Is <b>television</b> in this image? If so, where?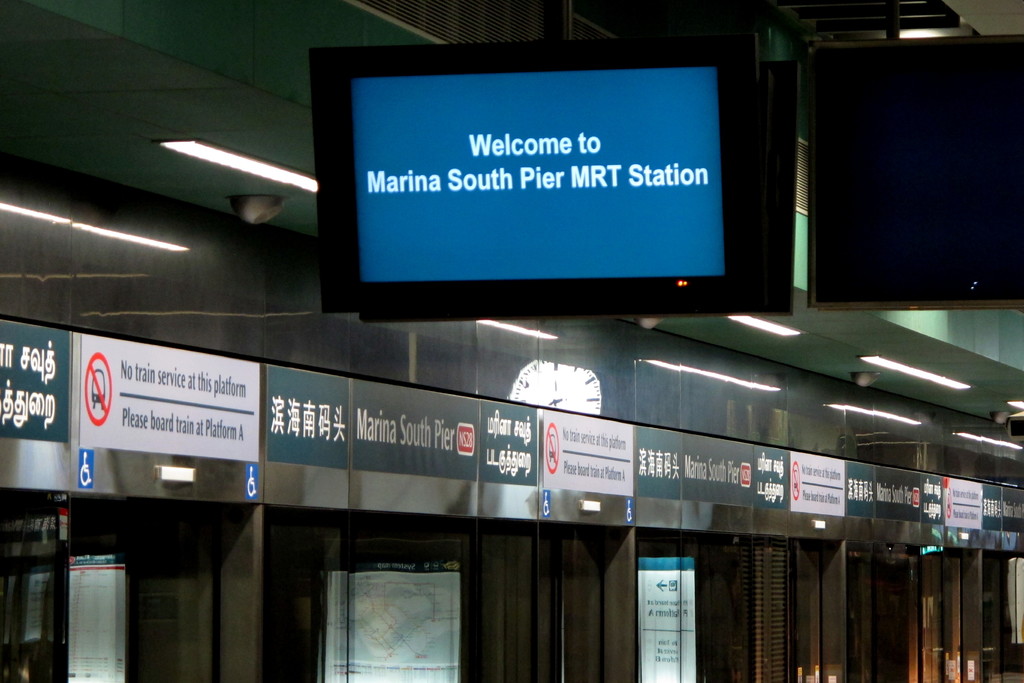
Yes, at 801 26 1023 309.
